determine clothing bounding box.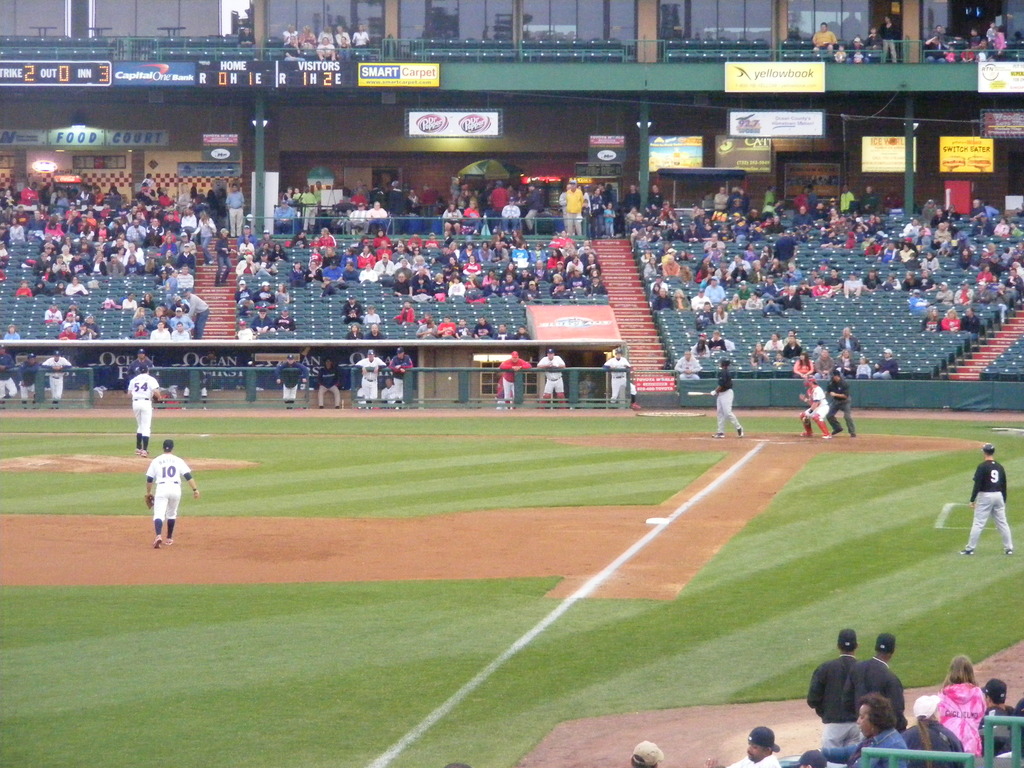
Determined: region(932, 683, 991, 762).
